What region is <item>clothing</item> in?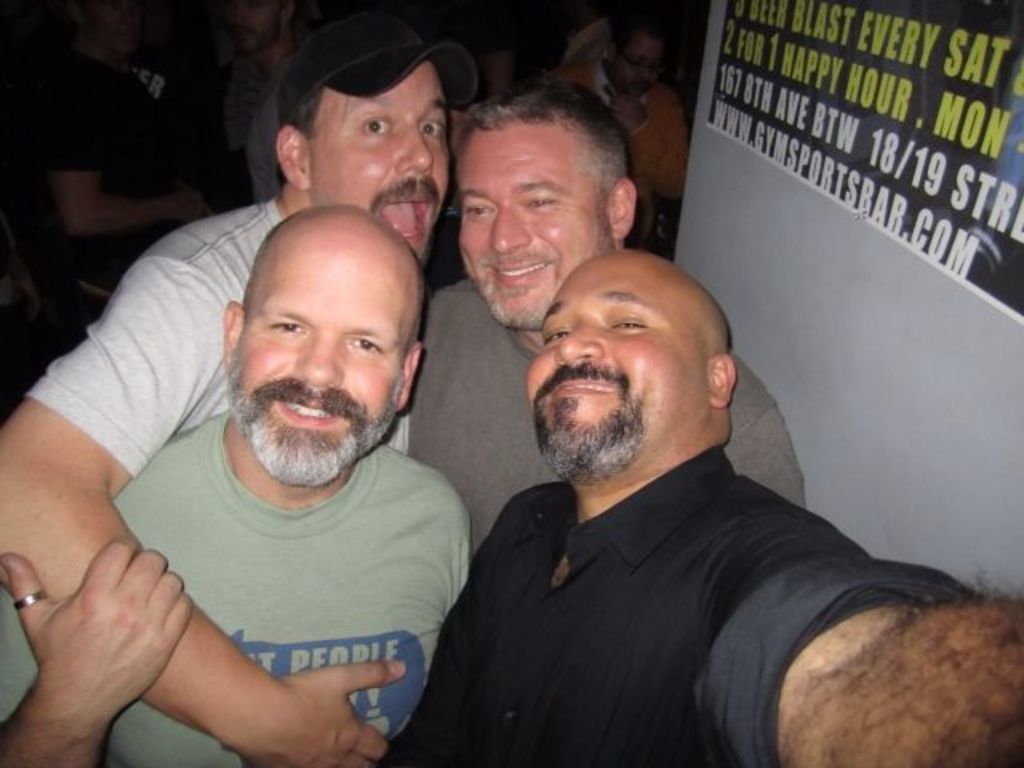
0/427/472/765.
